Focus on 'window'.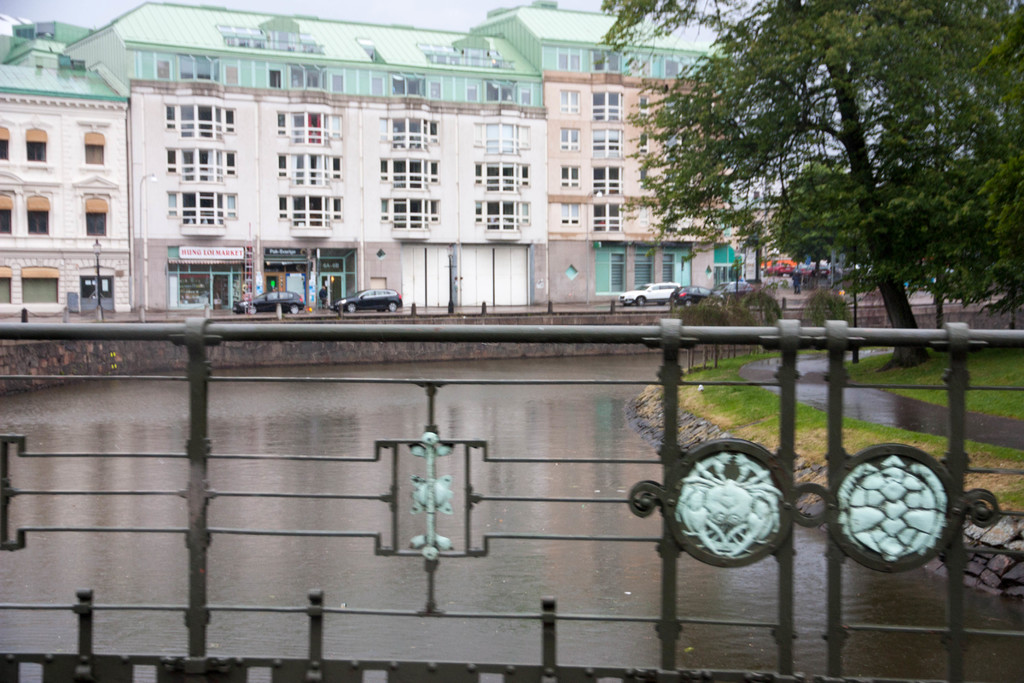
Focused at 489, 214, 532, 239.
